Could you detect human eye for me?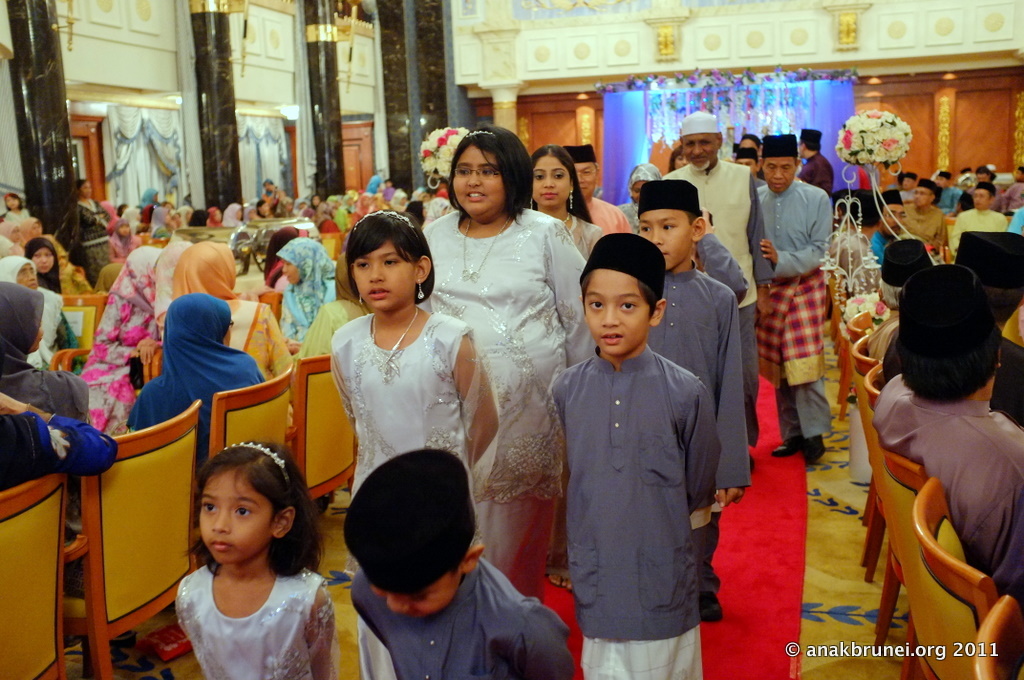
Detection result: detection(481, 169, 492, 177).
